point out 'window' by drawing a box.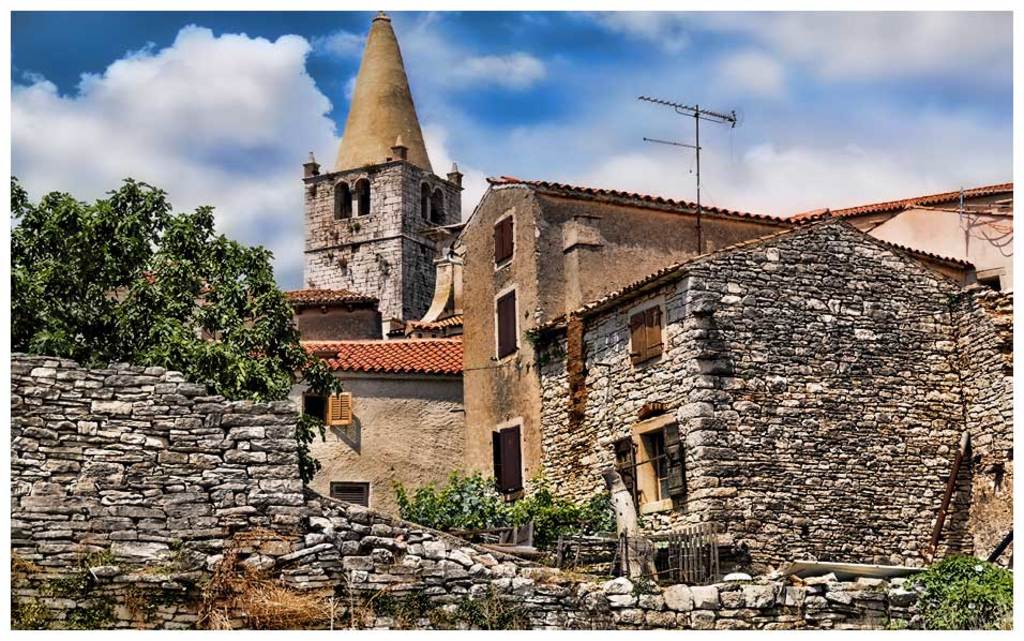
region(493, 288, 518, 357).
